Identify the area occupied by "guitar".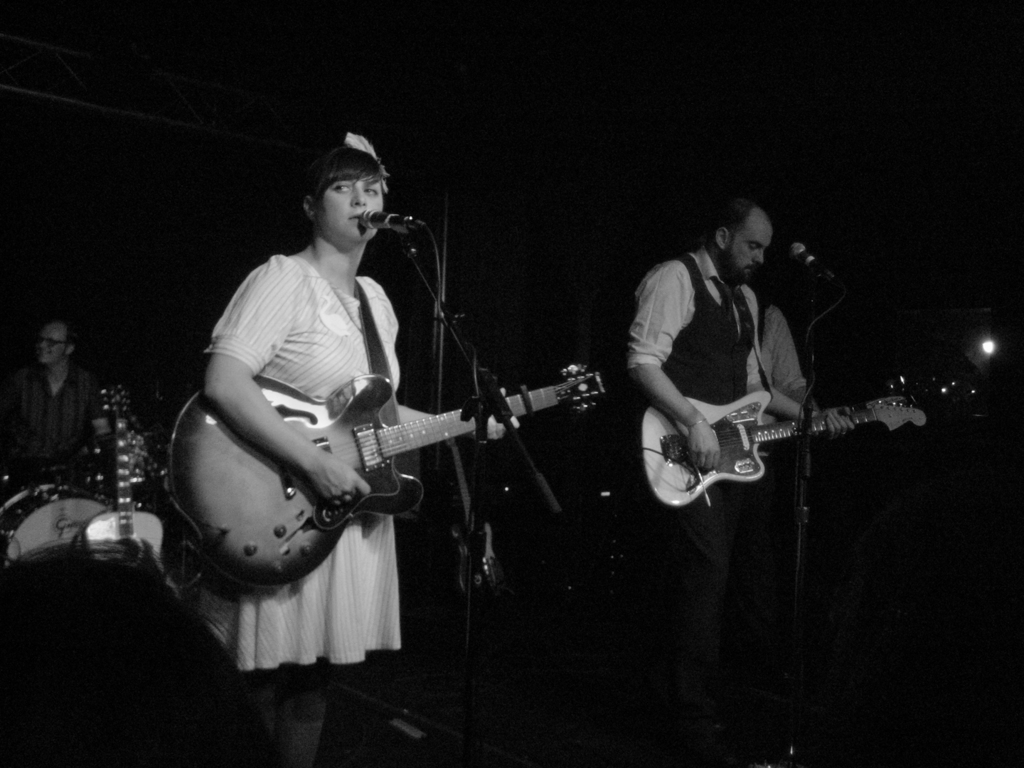
Area: <box>79,381,169,570</box>.
